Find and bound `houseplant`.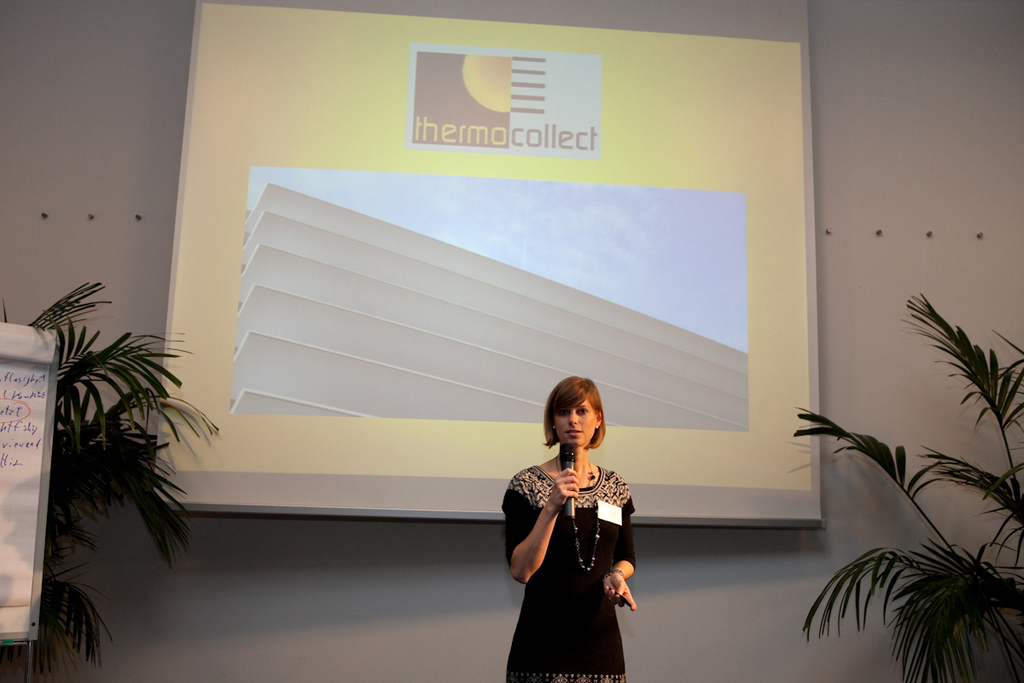
Bound: <box>788,288,1023,682</box>.
